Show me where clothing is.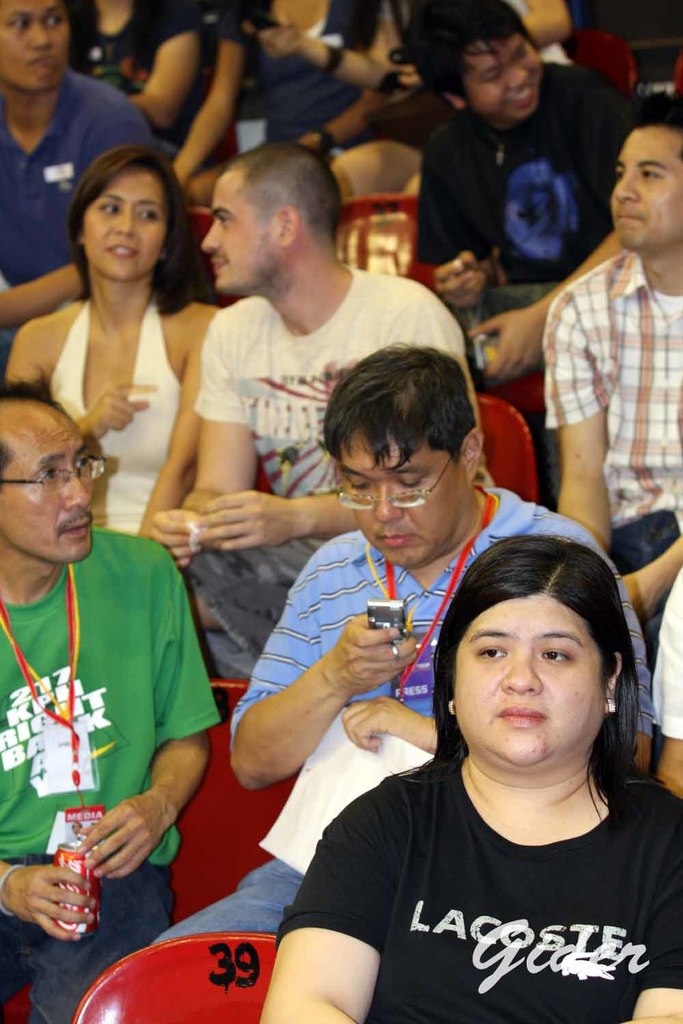
clothing is at x1=0, y1=58, x2=158, y2=395.
